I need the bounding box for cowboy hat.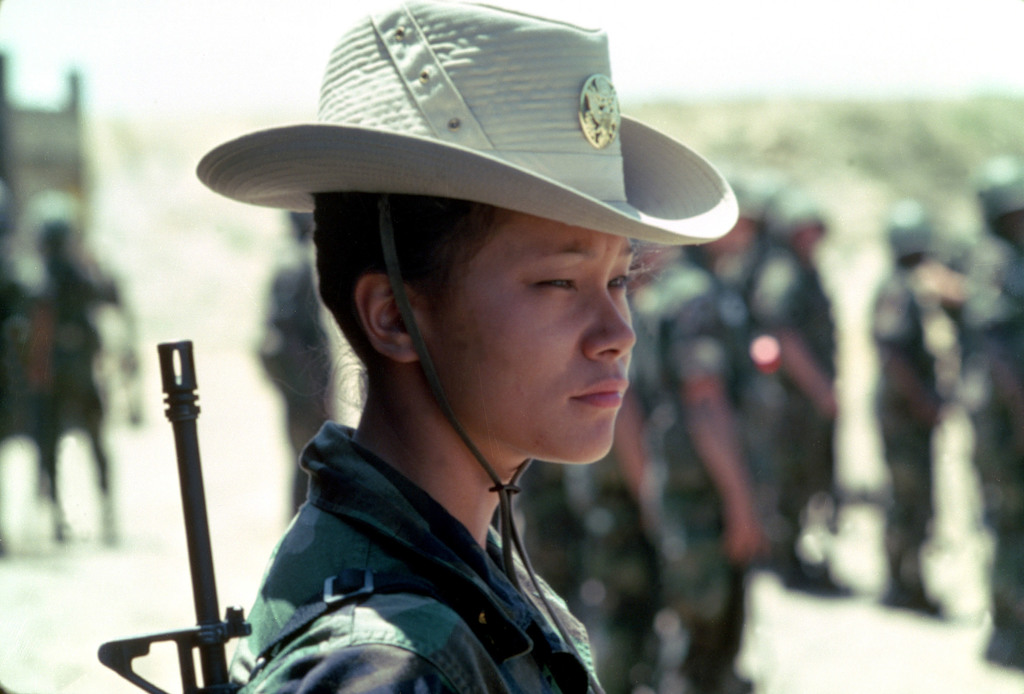
Here it is: BBox(164, 51, 731, 449).
